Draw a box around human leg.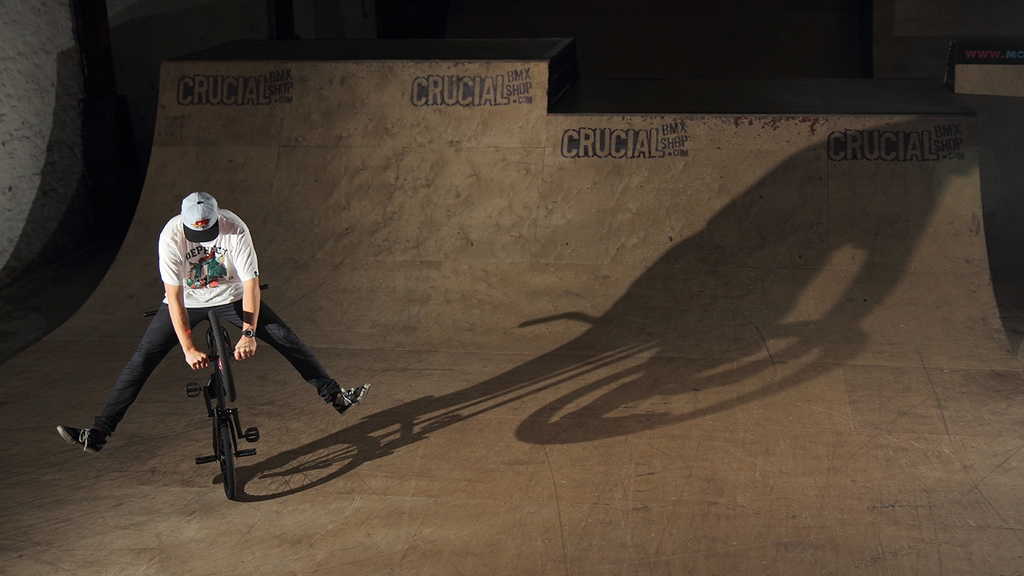
[left=52, top=295, right=209, bottom=452].
